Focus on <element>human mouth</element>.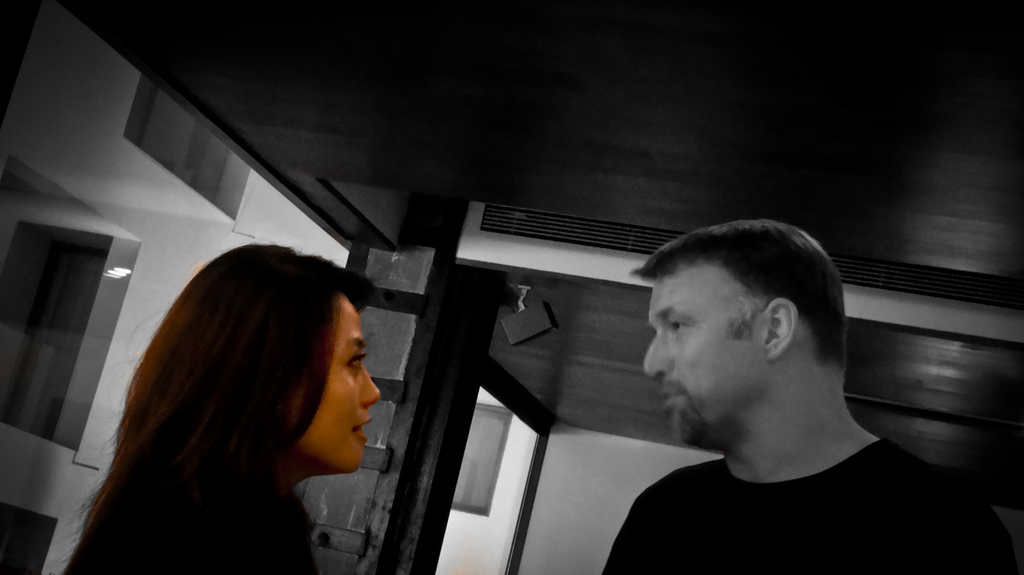
Focused at detection(351, 415, 371, 443).
